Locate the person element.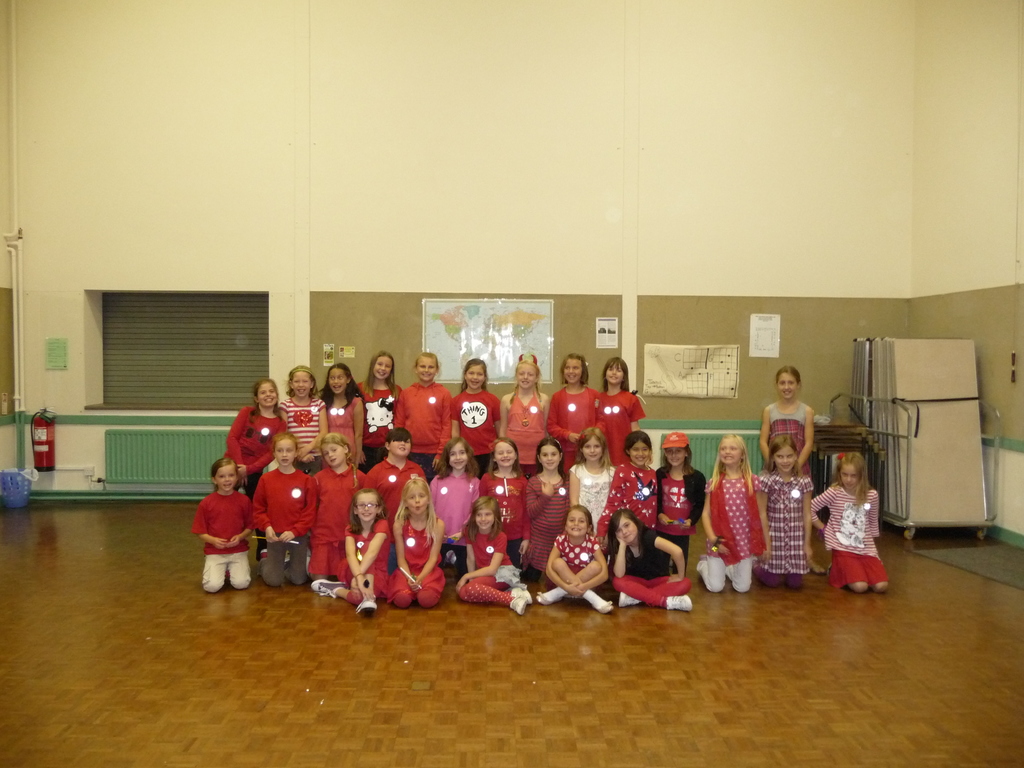
Element bbox: [452,495,536,618].
